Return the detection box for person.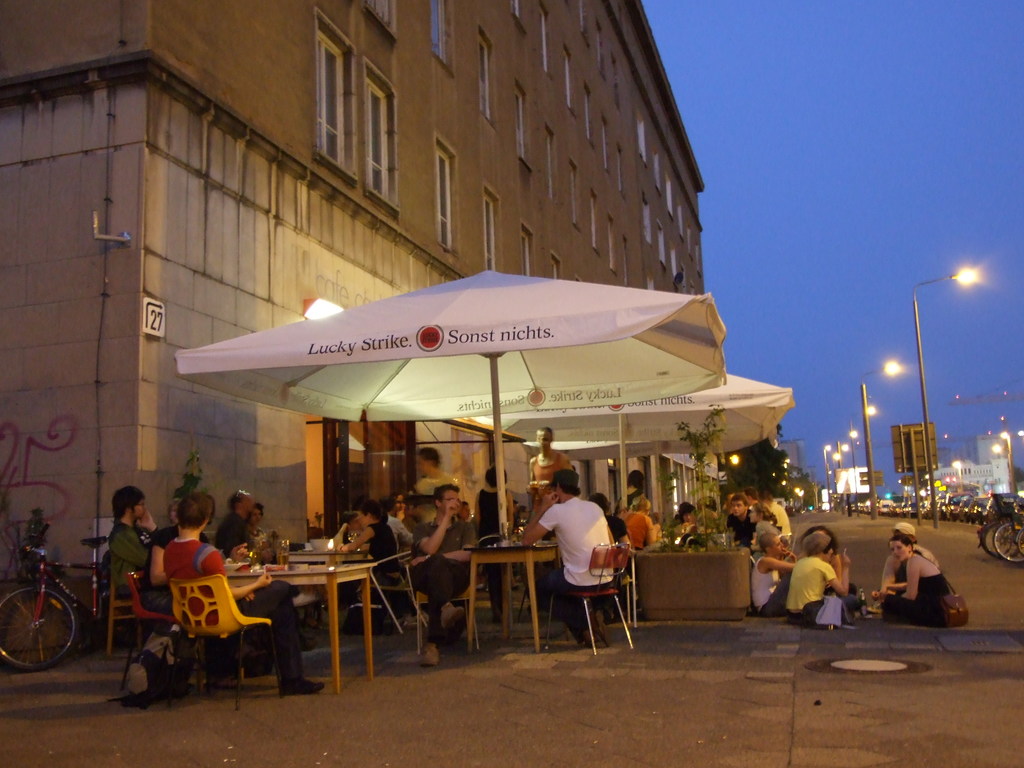
<bbox>520, 466, 617, 647</bbox>.
